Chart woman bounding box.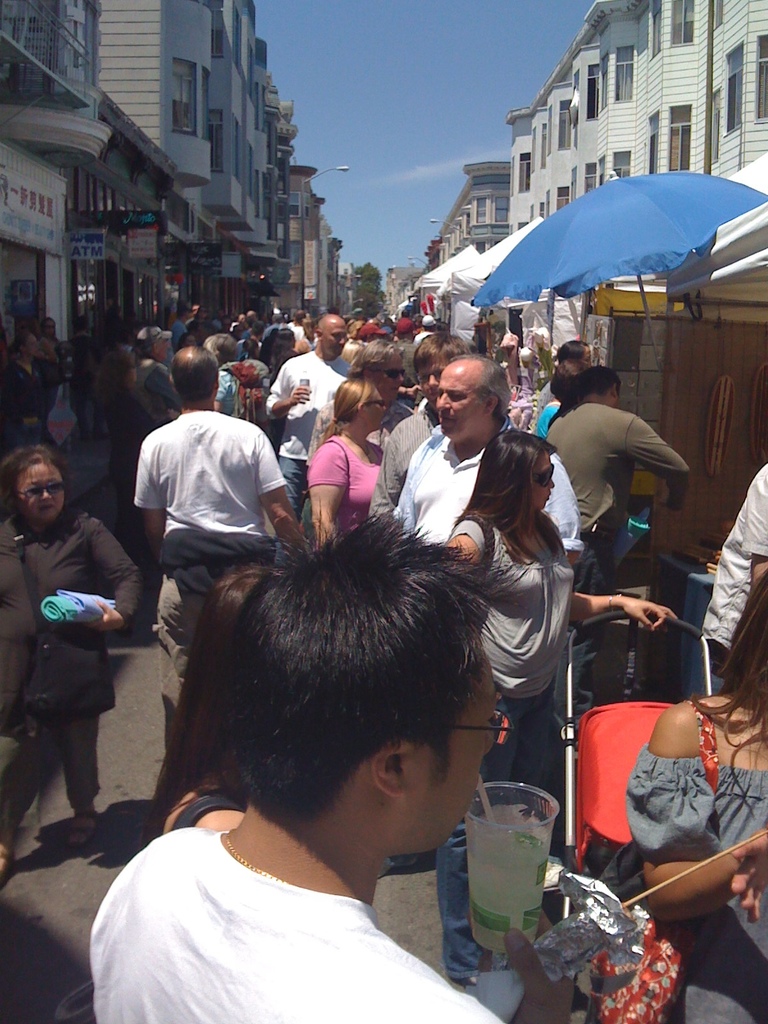
Charted: [x1=204, y1=332, x2=244, y2=420].
